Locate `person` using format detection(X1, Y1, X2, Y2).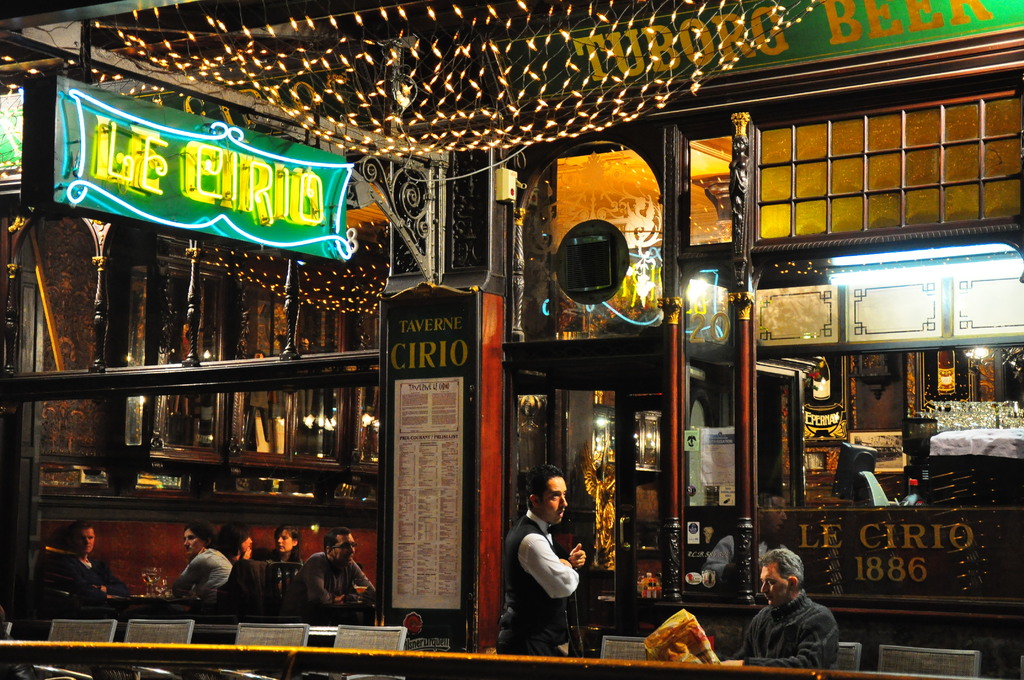
detection(170, 523, 238, 603).
